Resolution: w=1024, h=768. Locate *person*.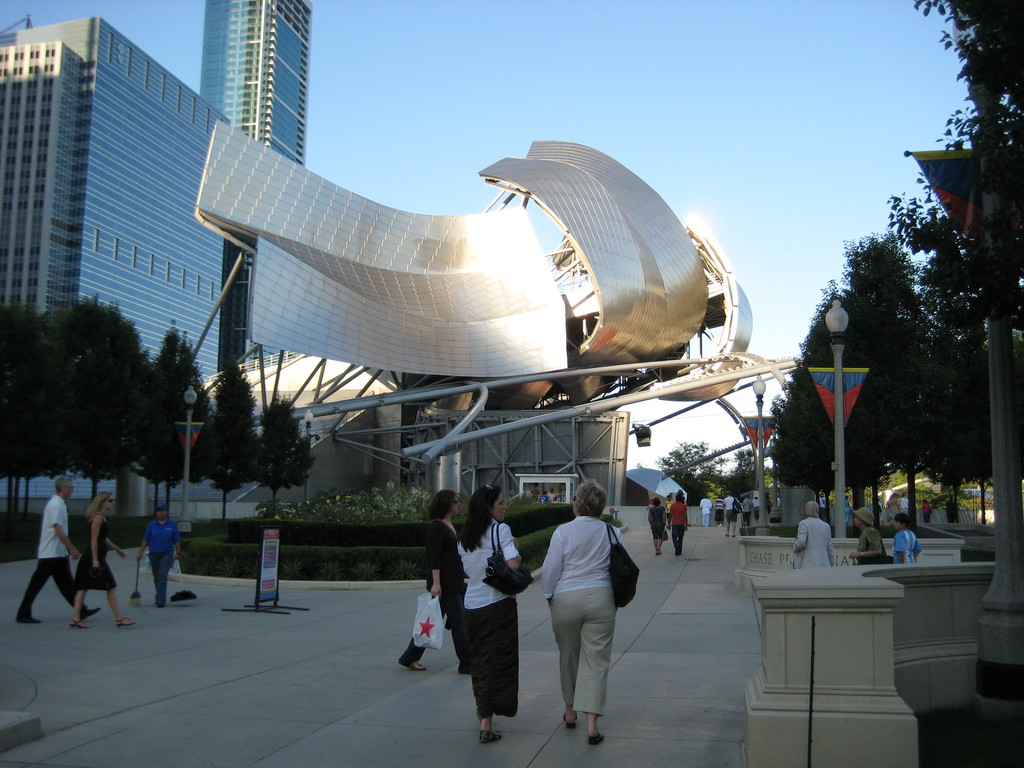
box=[14, 477, 104, 623].
